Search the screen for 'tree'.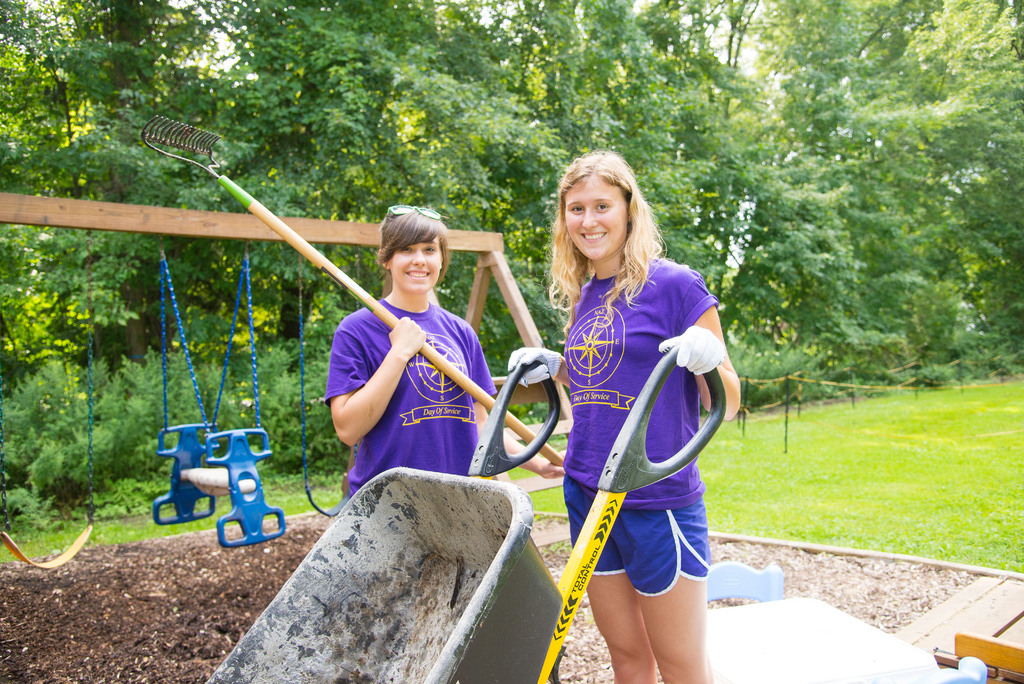
Found at (x1=708, y1=94, x2=1003, y2=413).
